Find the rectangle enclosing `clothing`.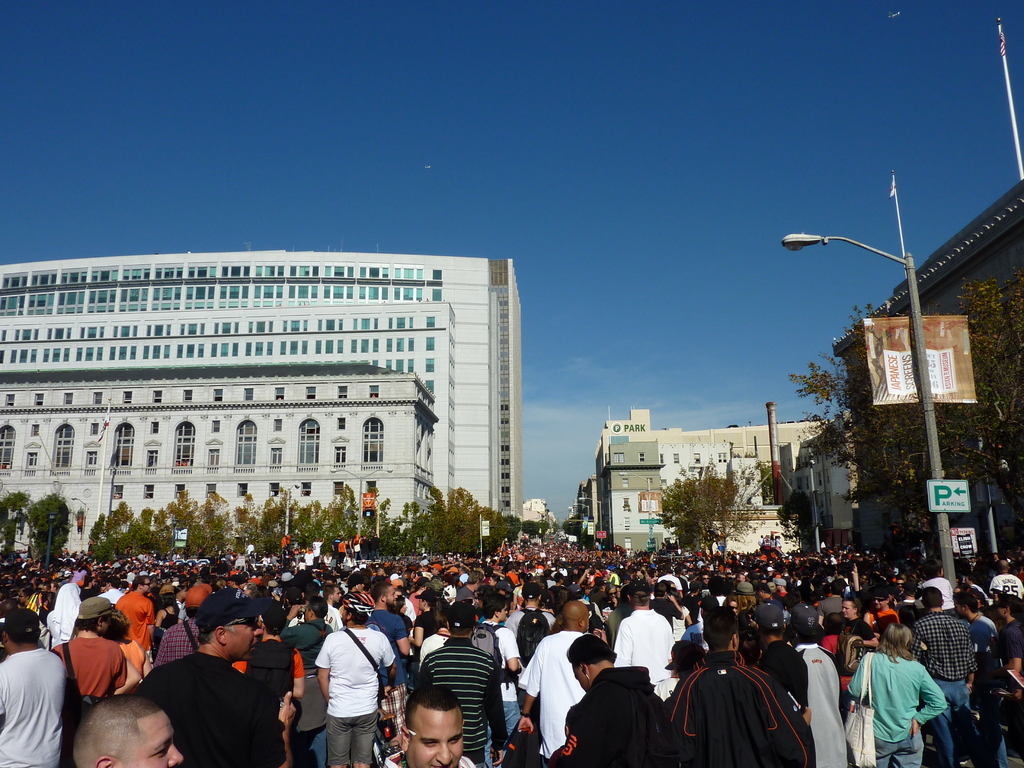
0:637:72:767.
